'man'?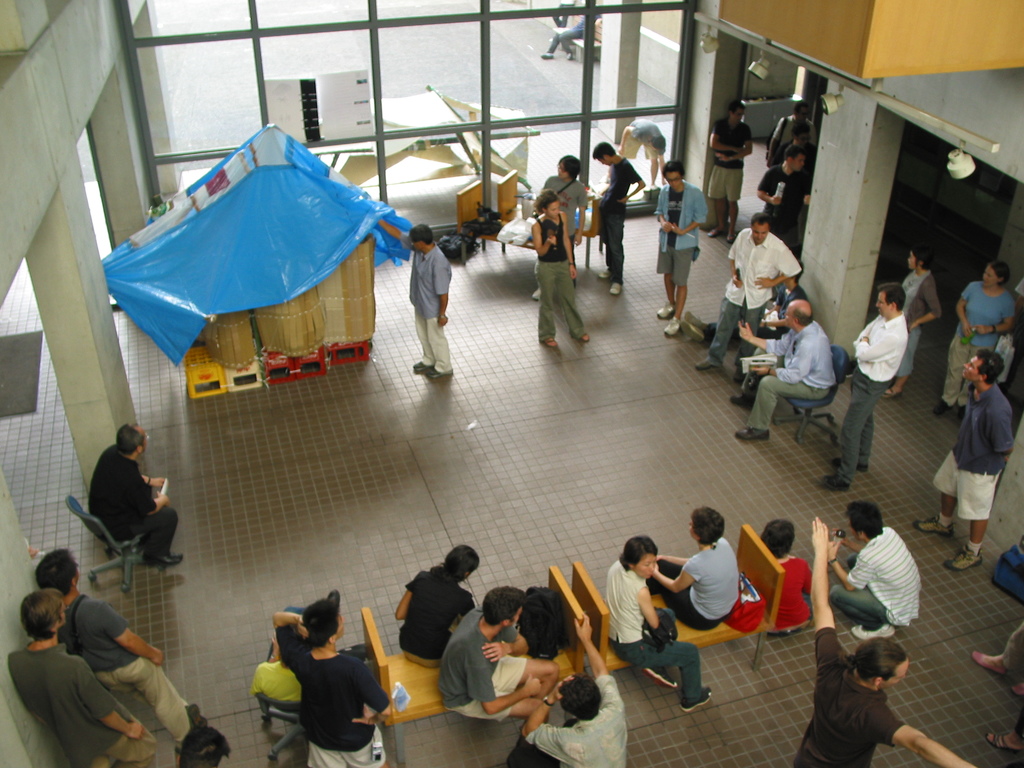
x1=739 y1=298 x2=837 y2=440
